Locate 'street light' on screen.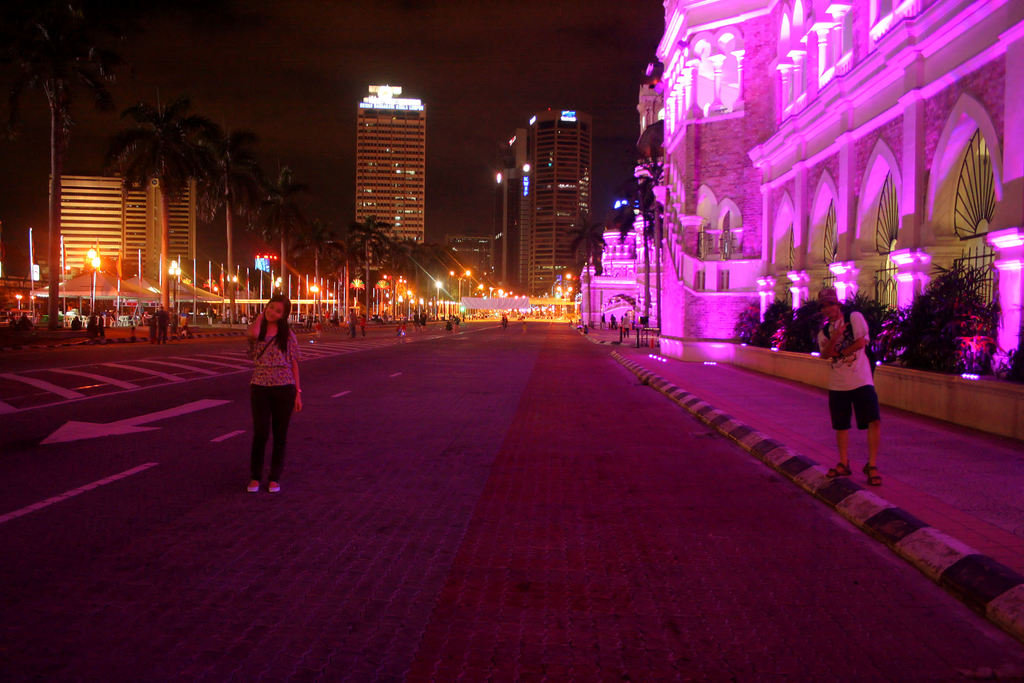
On screen at pyautogui.locateOnScreen(450, 272, 471, 315).
